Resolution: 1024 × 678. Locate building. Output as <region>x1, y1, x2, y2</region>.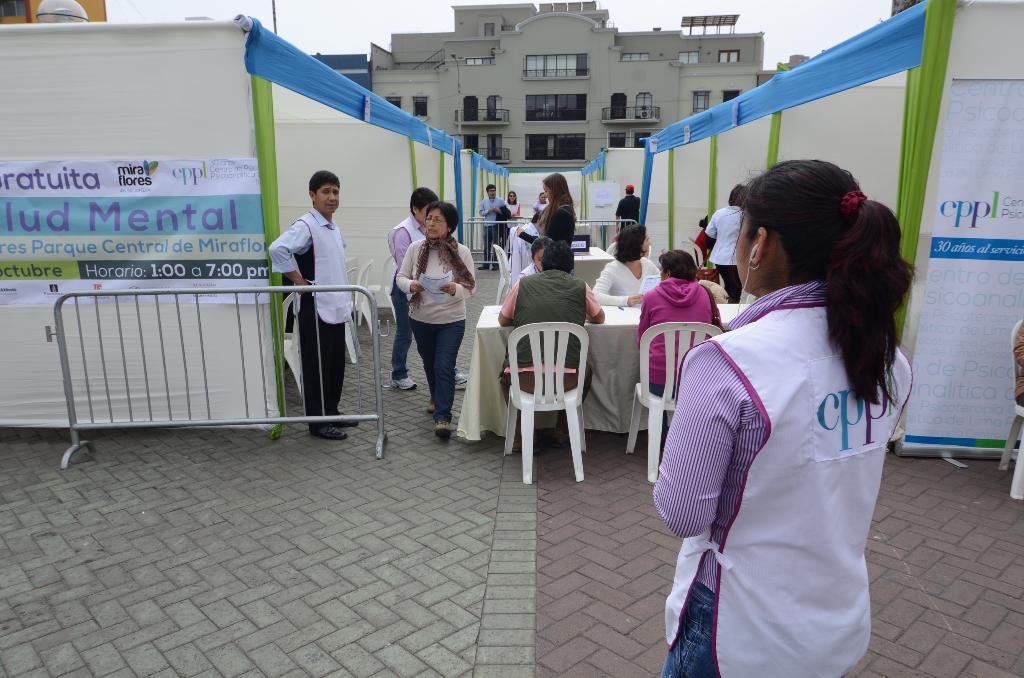
<region>309, 54, 369, 90</region>.
